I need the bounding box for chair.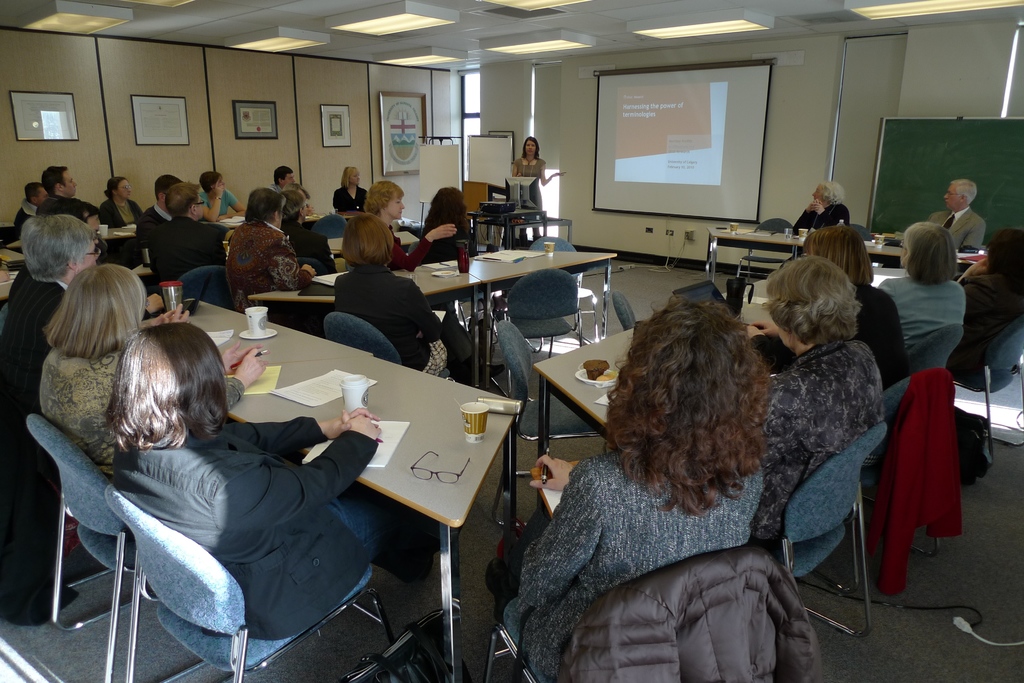
Here it is: locate(812, 367, 942, 598).
